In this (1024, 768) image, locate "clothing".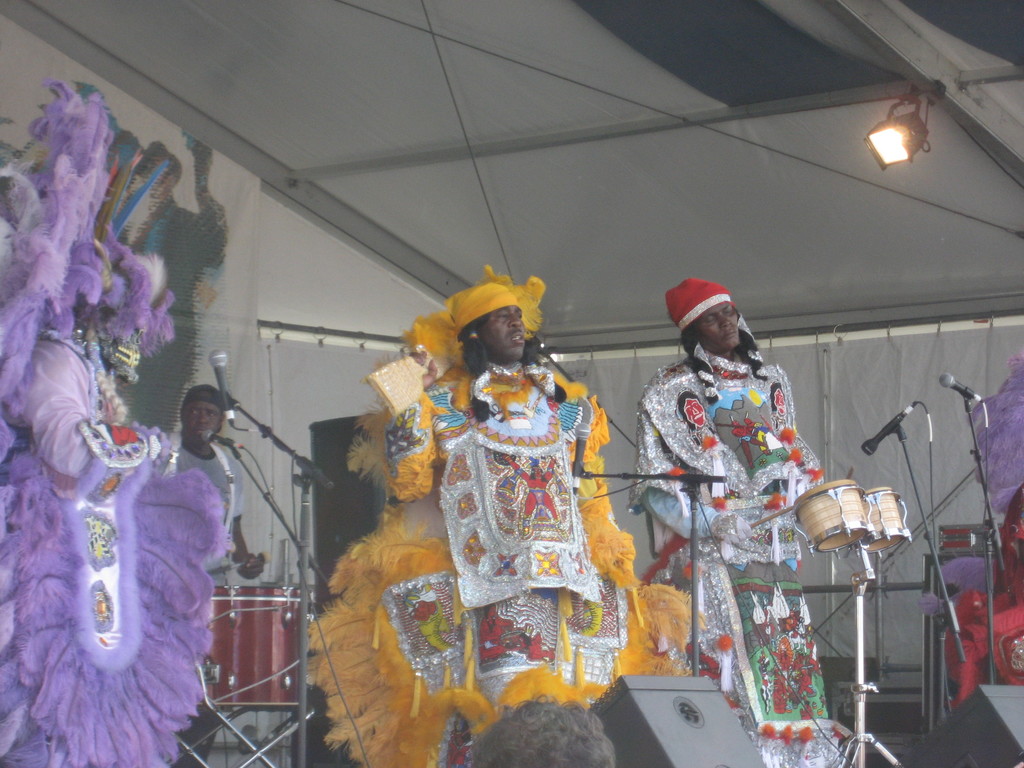
Bounding box: bbox=(645, 323, 831, 690).
